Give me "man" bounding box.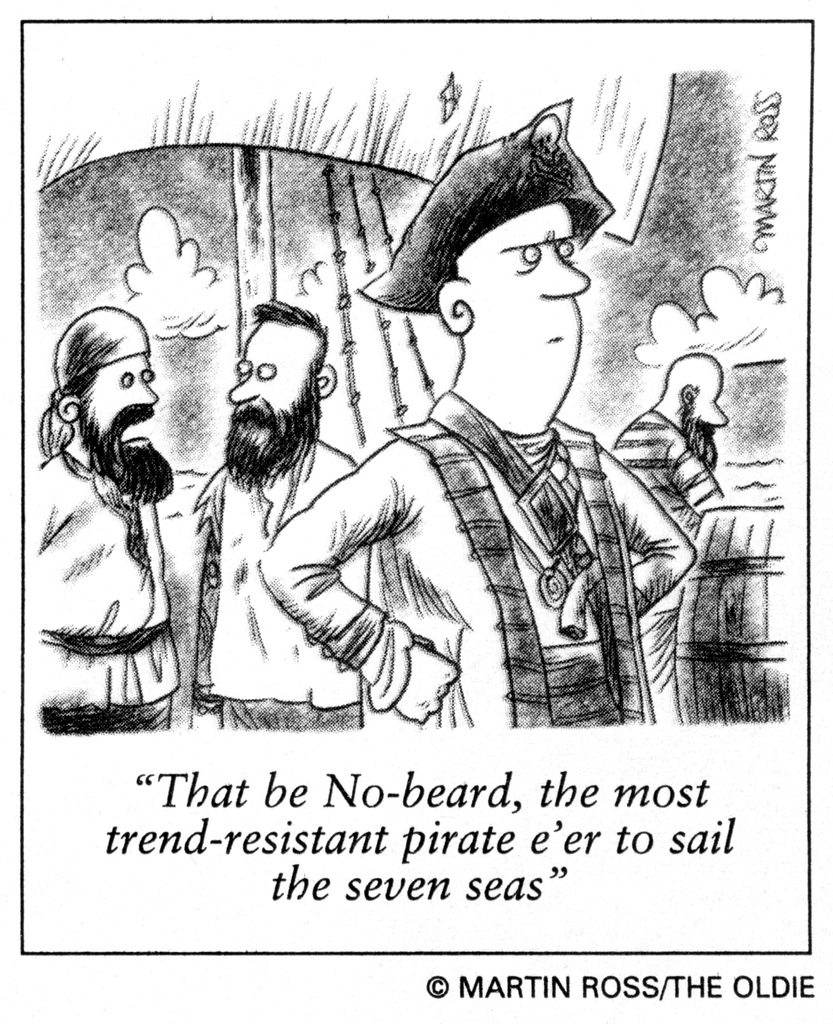
x1=26, y1=305, x2=182, y2=739.
